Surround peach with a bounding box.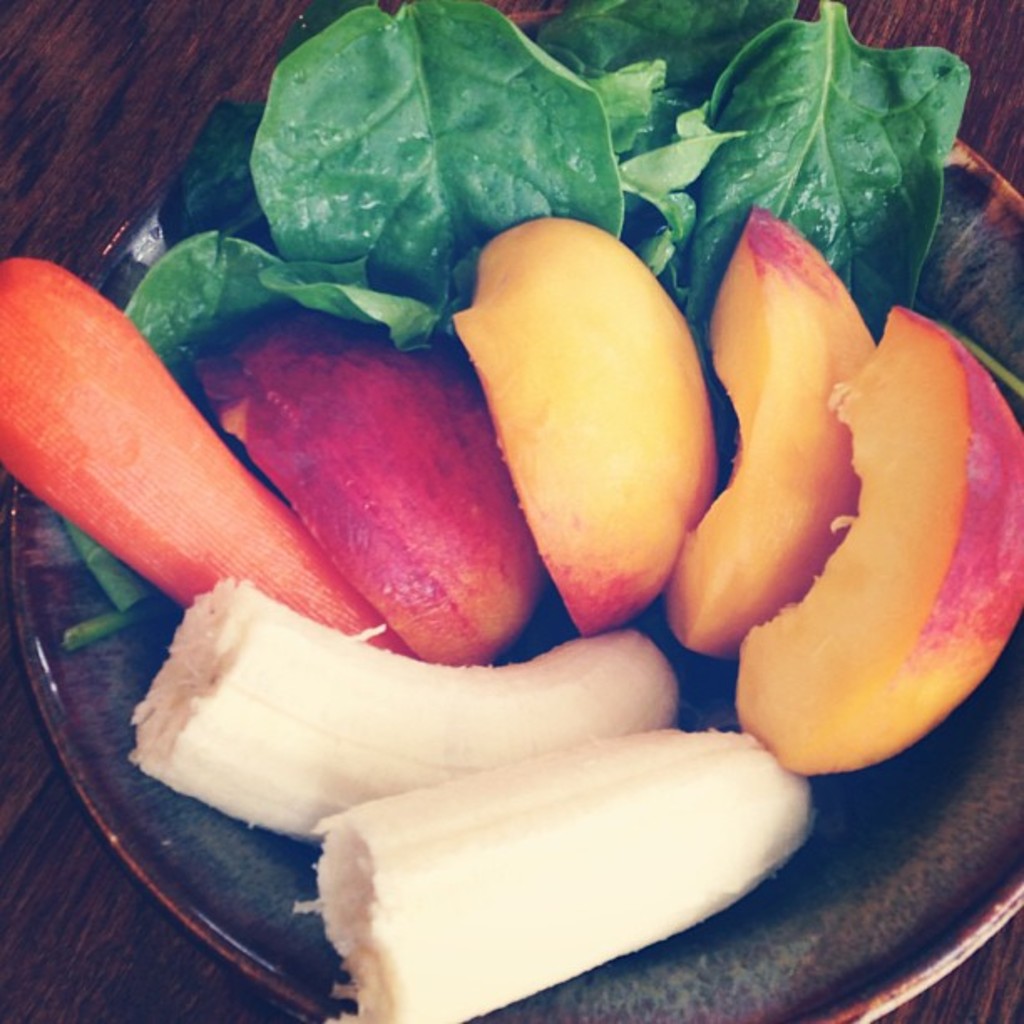
733/306/1022/780.
